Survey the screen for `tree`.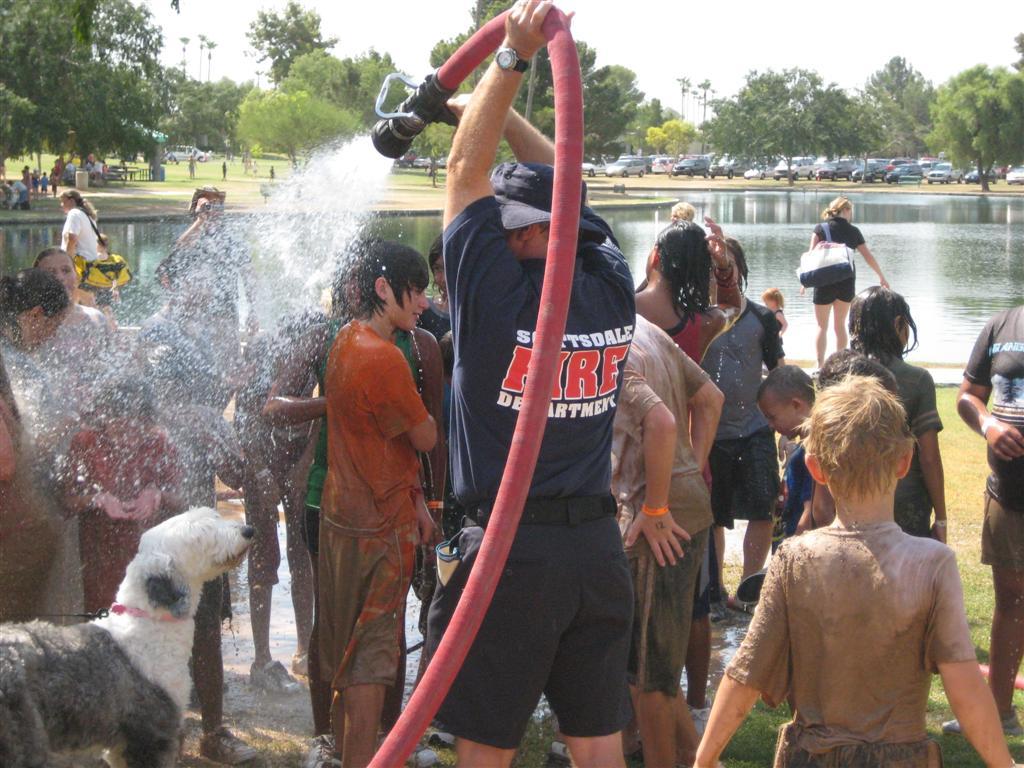
Survey found: box=[234, 85, 361, 168].
